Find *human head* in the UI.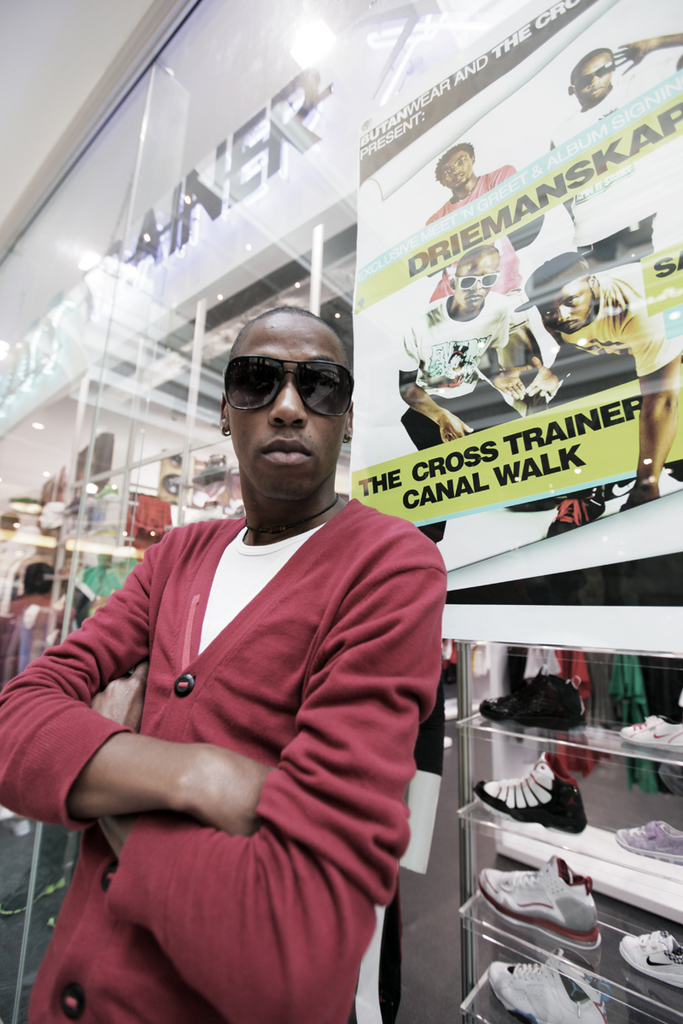
UI element at bbox=(522, 253, 595, 335).
